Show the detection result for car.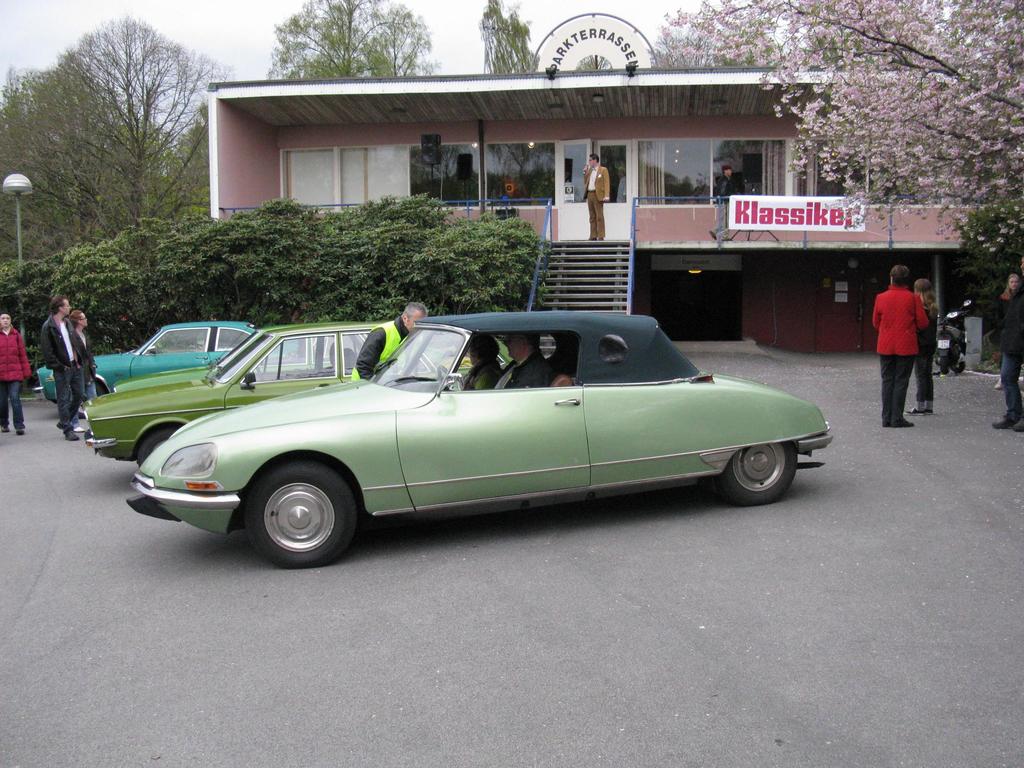
box=[129, 311, 831, 577].
